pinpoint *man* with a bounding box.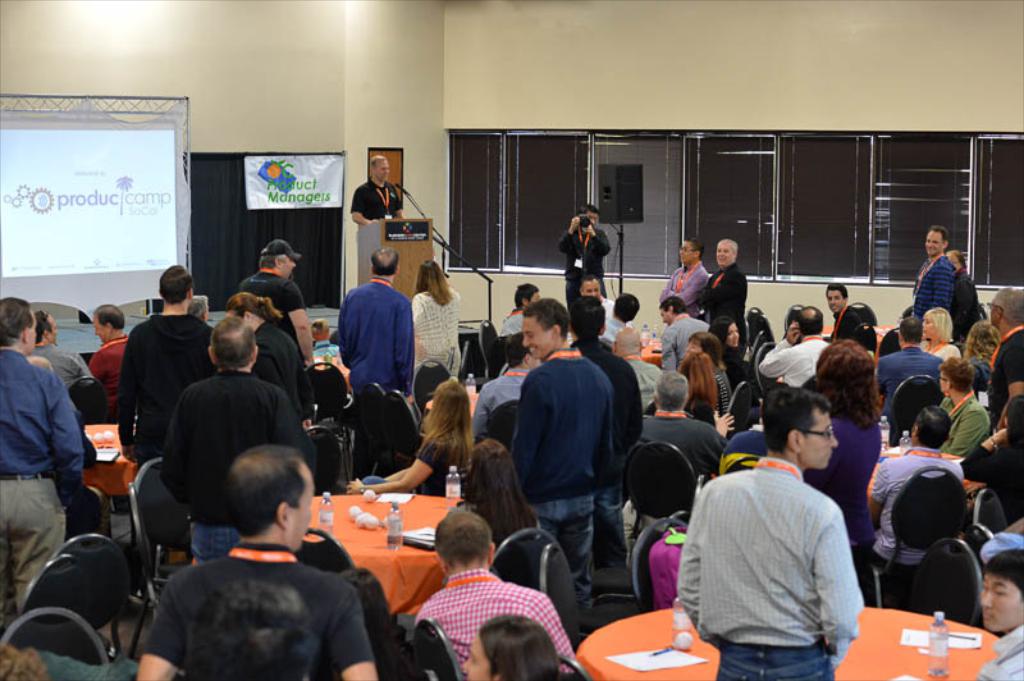
[348, 151, 407, 234].
